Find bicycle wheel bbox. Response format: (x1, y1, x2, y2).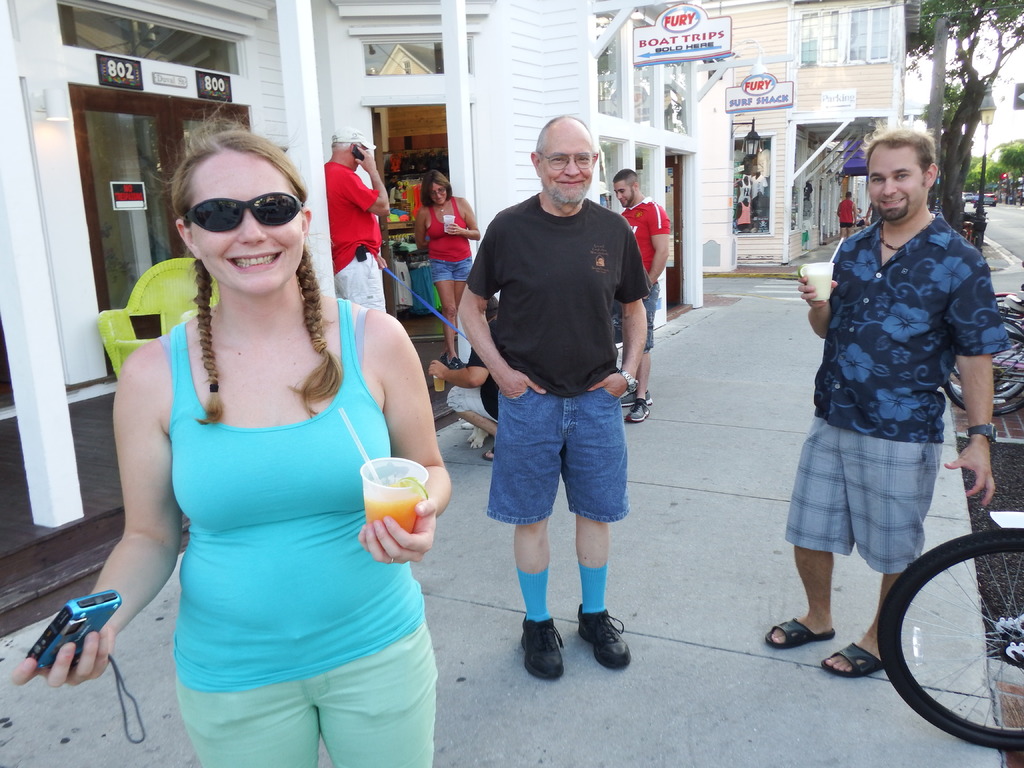
(947, 307, 1023, 387).
